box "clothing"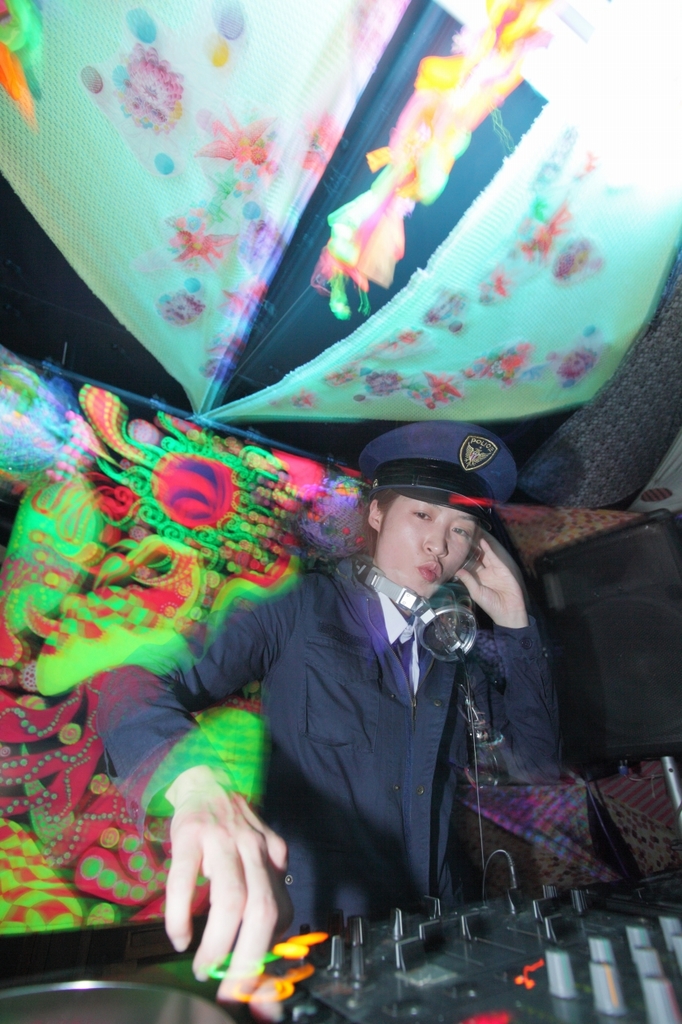
(90, 549, 560, 929)
